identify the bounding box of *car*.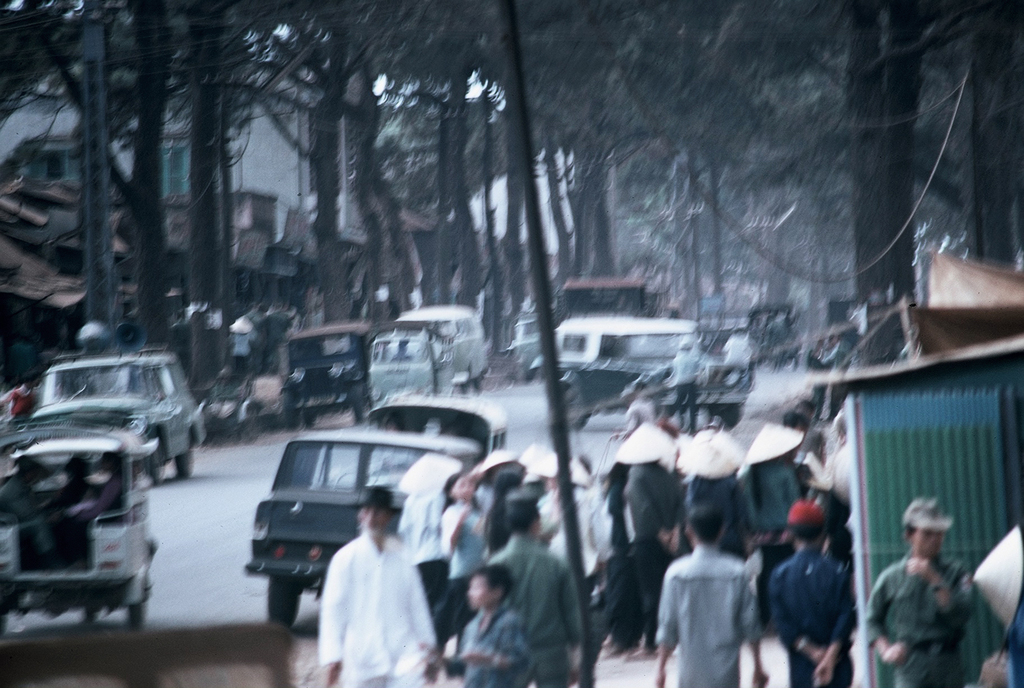
BBox(550, 306, 759, 440).
